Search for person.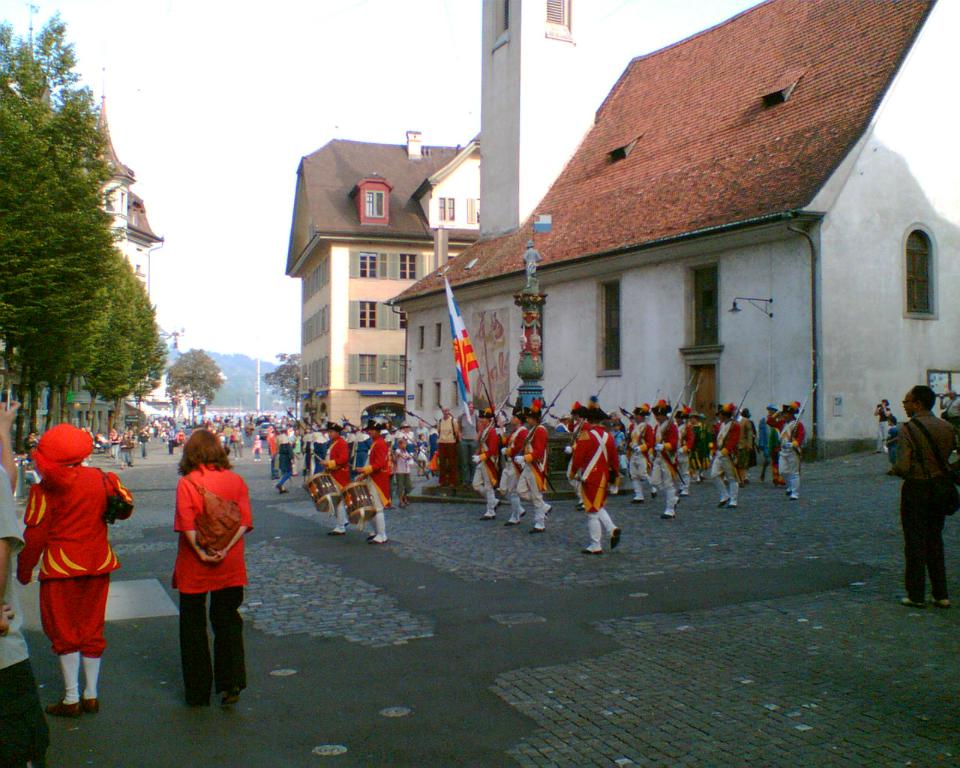
Found at region(941, 386, 959, 453).
